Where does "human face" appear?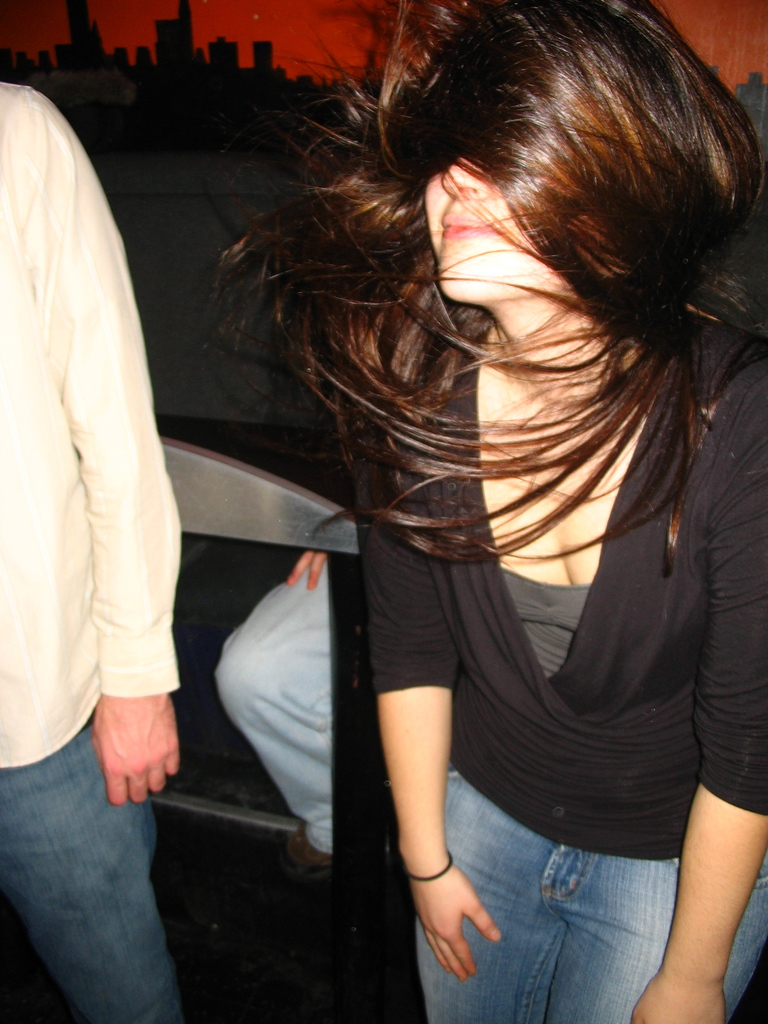
Appears at (left=426, top=158, right=560, bottom=303).
